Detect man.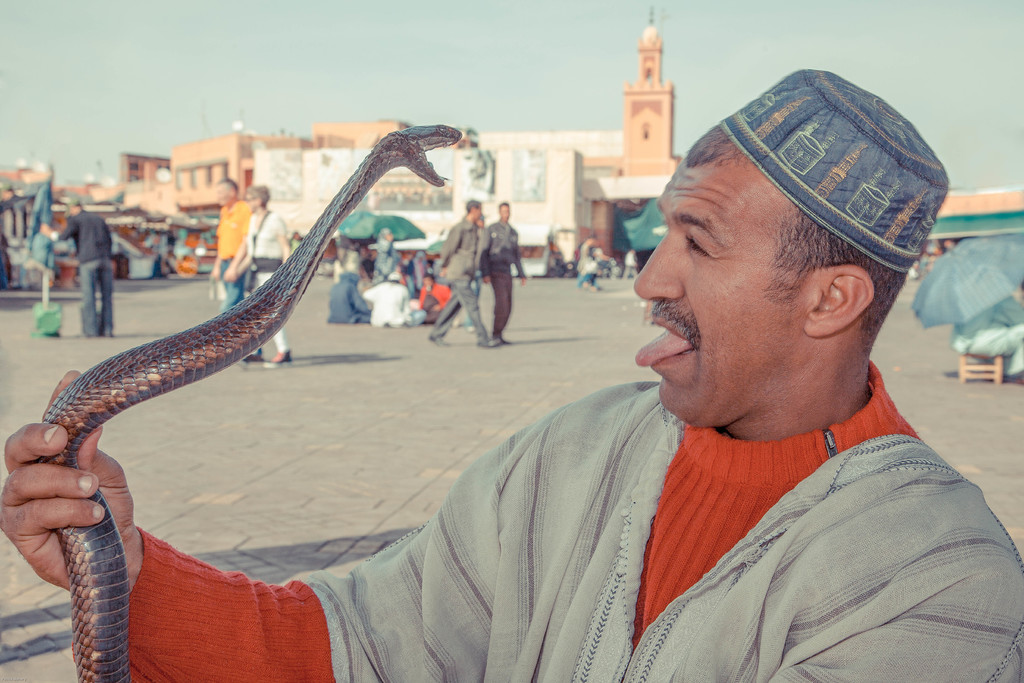
Detected at BBox(371, 223, 422, 278).
